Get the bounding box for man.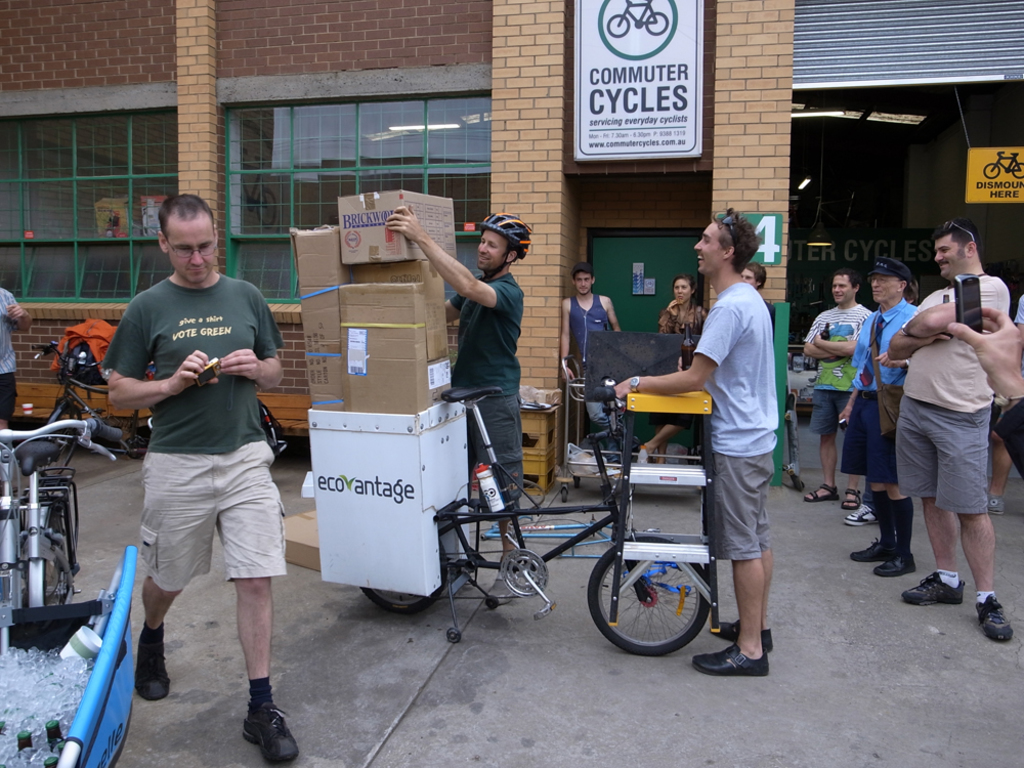
box(556, 264, 635, 466).
